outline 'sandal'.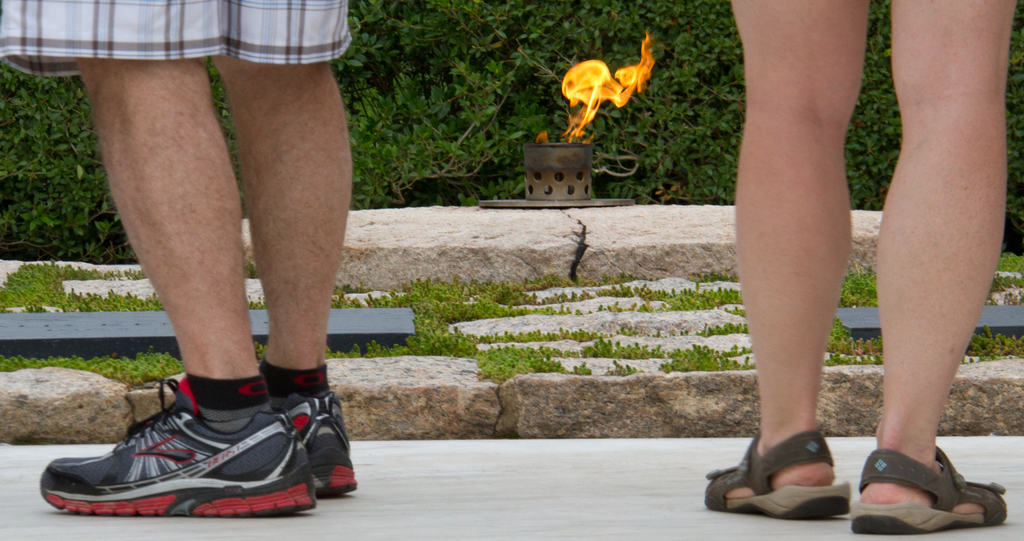
Outline: x1=706 y1=433 x2=852 y2=522.
